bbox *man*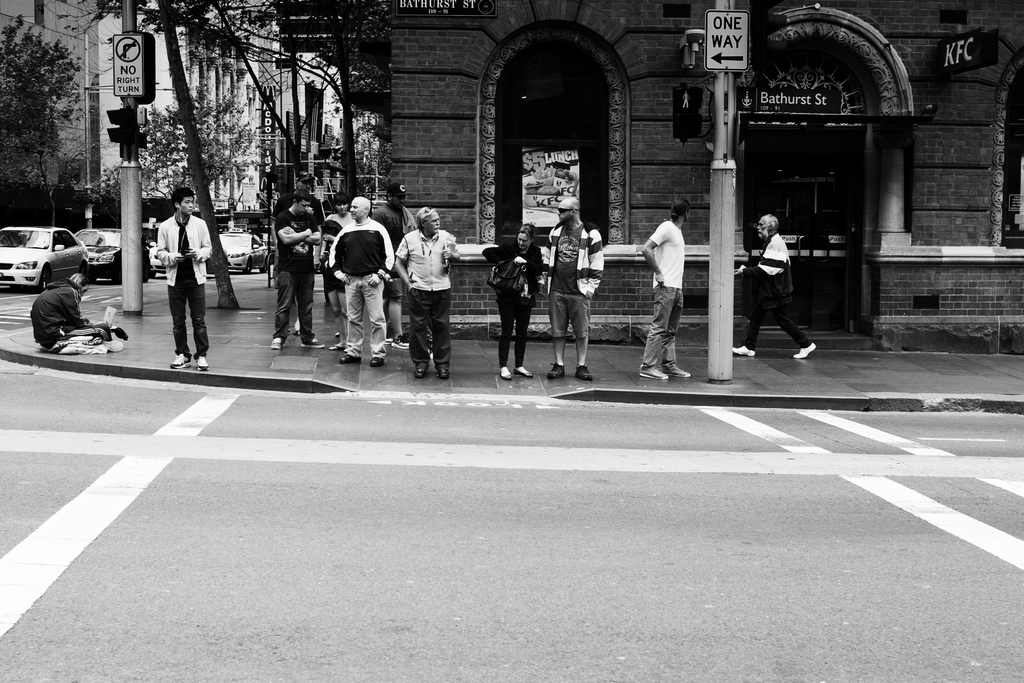
[x1=297, y1=176, x2=323, y2=193]
